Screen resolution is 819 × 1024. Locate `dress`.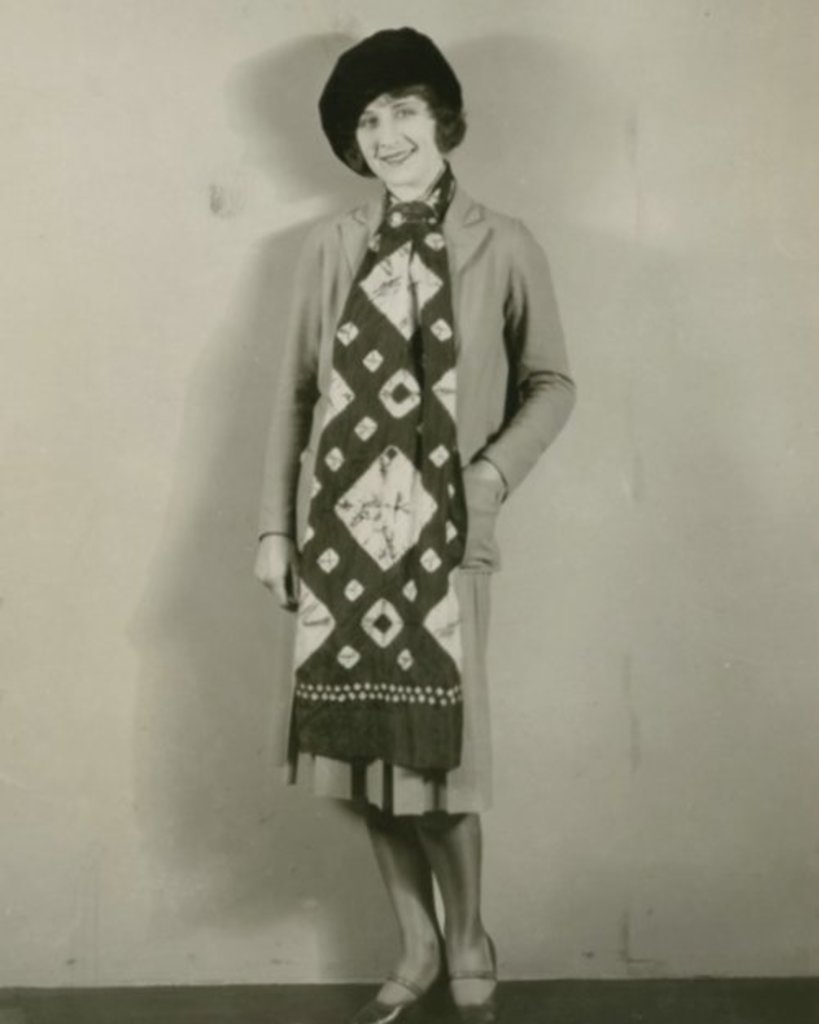
<region>254, 187, 581, 816</region>.
